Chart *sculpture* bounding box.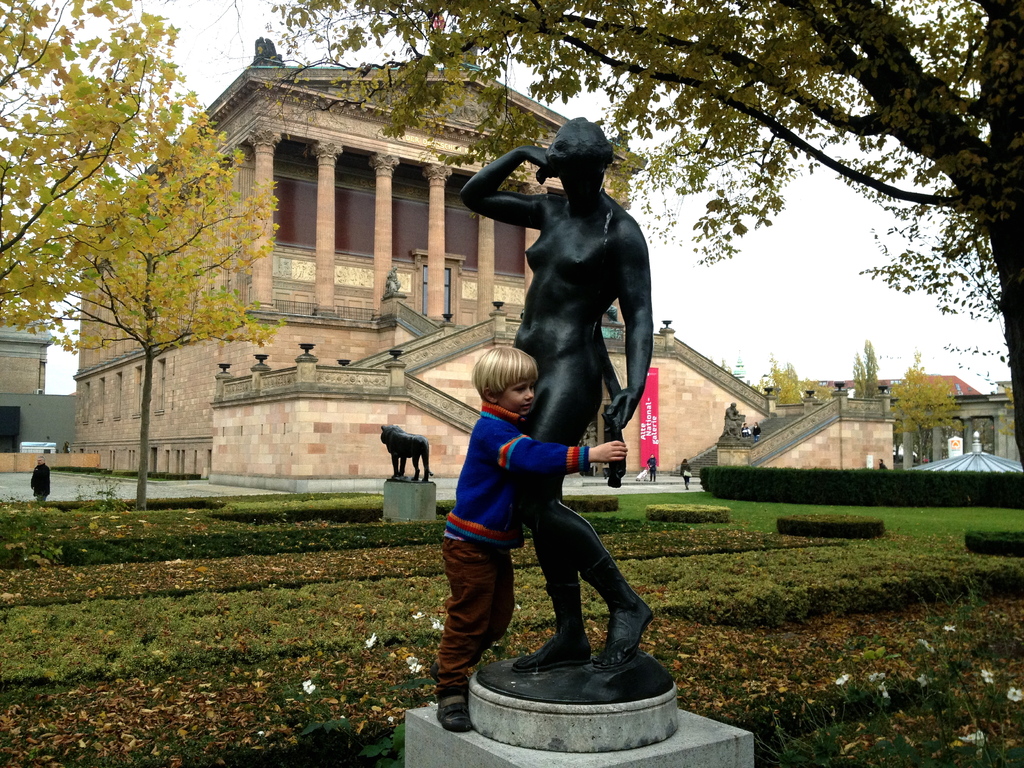
Charted: x1=380, y1=419, x2=435, y2=479.
